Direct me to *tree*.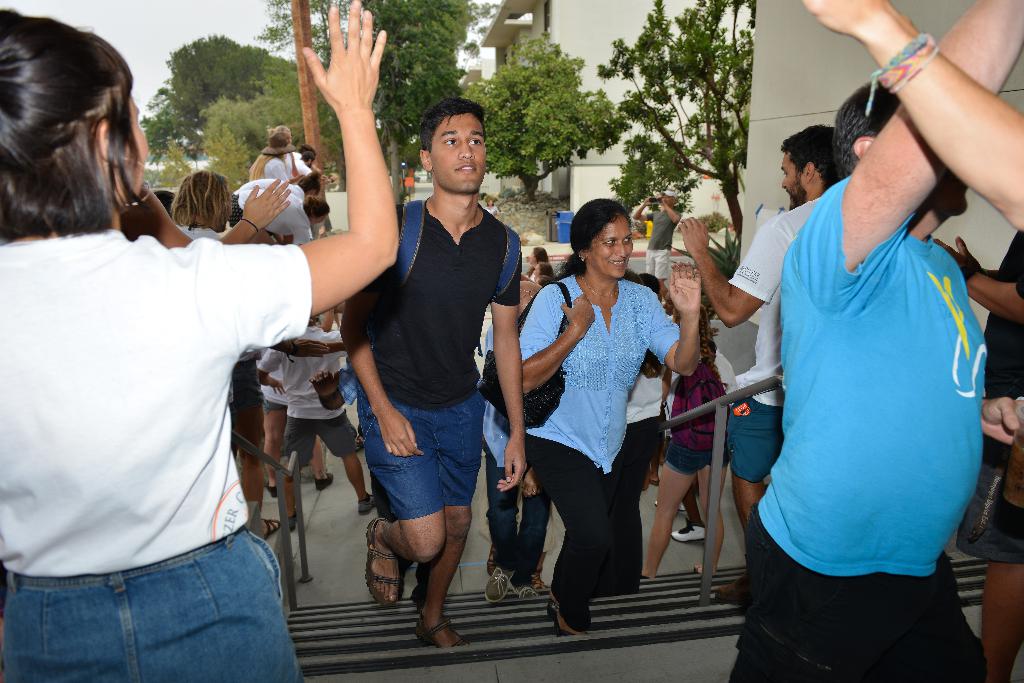
Direction: (left=171, top=32, right=278, bottom=154).
